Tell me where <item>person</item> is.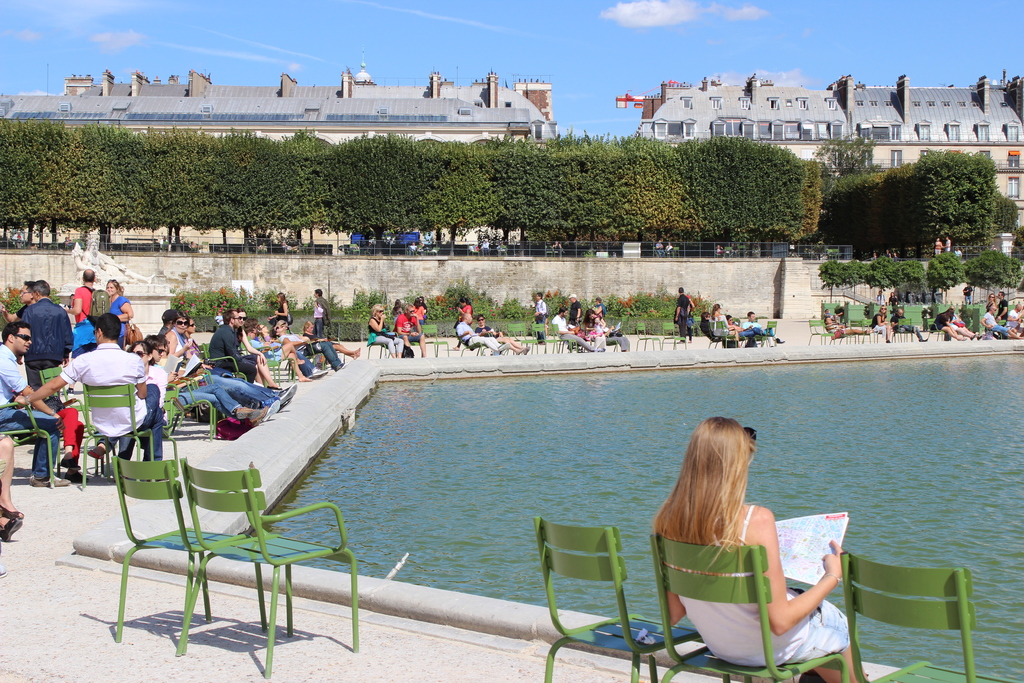
<item>person</item> is at x1=317 y1=286 x2=330 y2=347.
